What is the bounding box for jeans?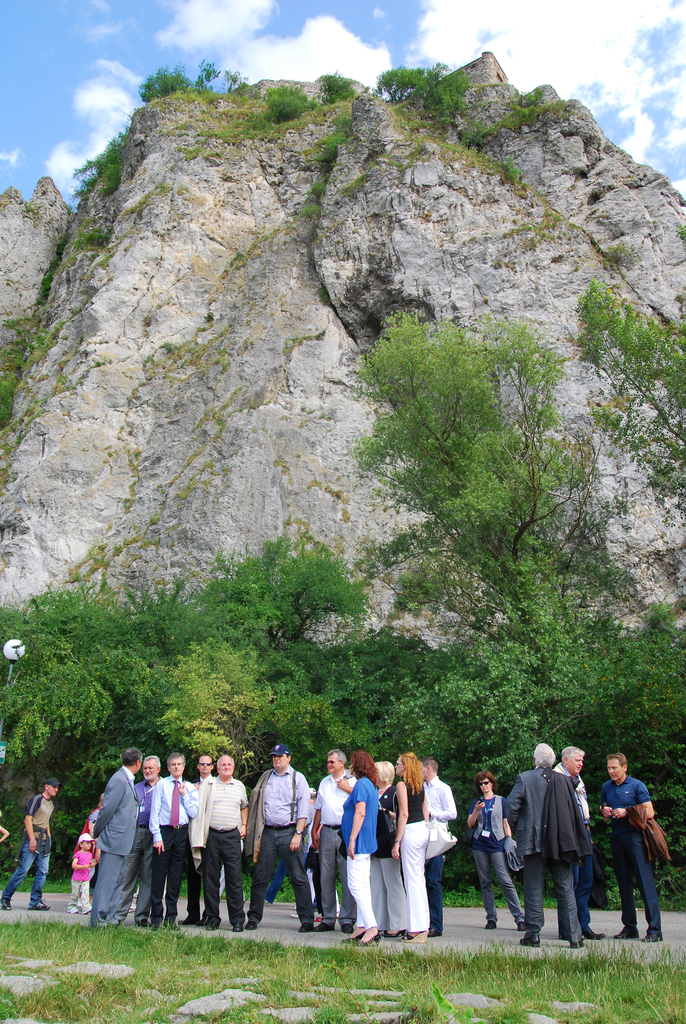
4/842/48/909.
